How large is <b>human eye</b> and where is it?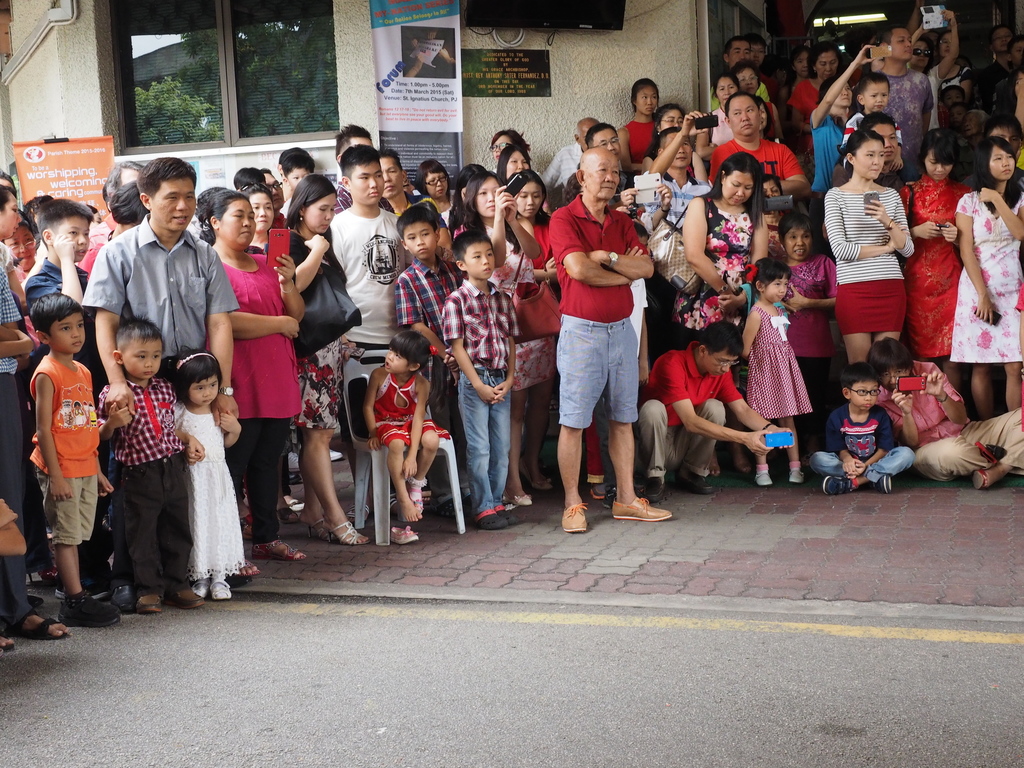
Bounding box: 719, 86, 724, 92.
